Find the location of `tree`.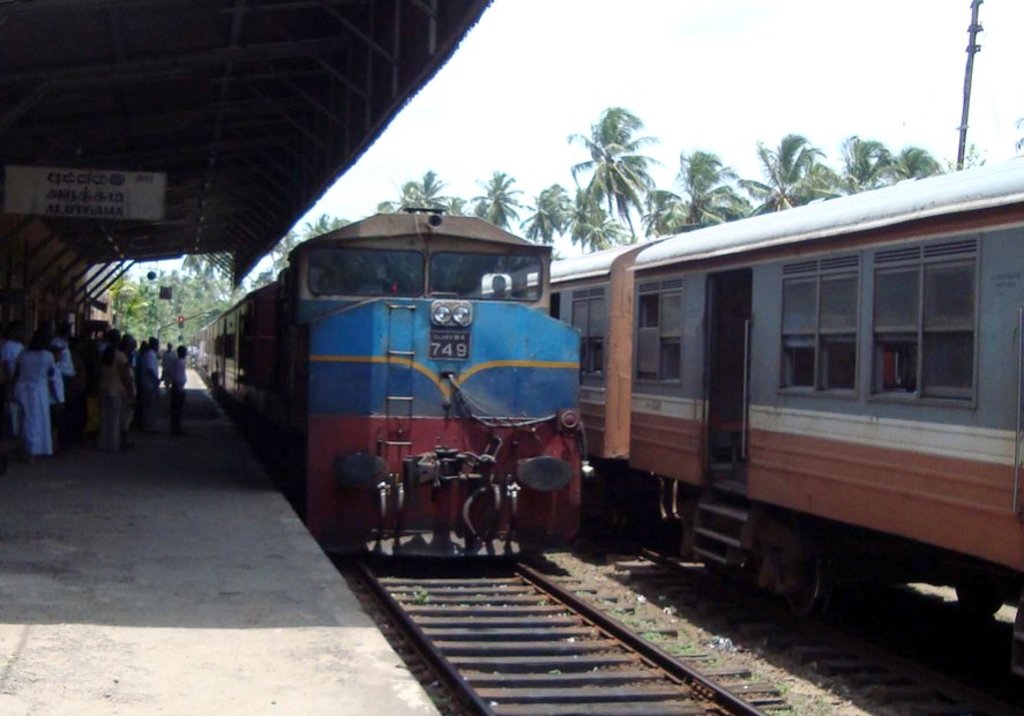
Location: 638, 154, 747, 225.
